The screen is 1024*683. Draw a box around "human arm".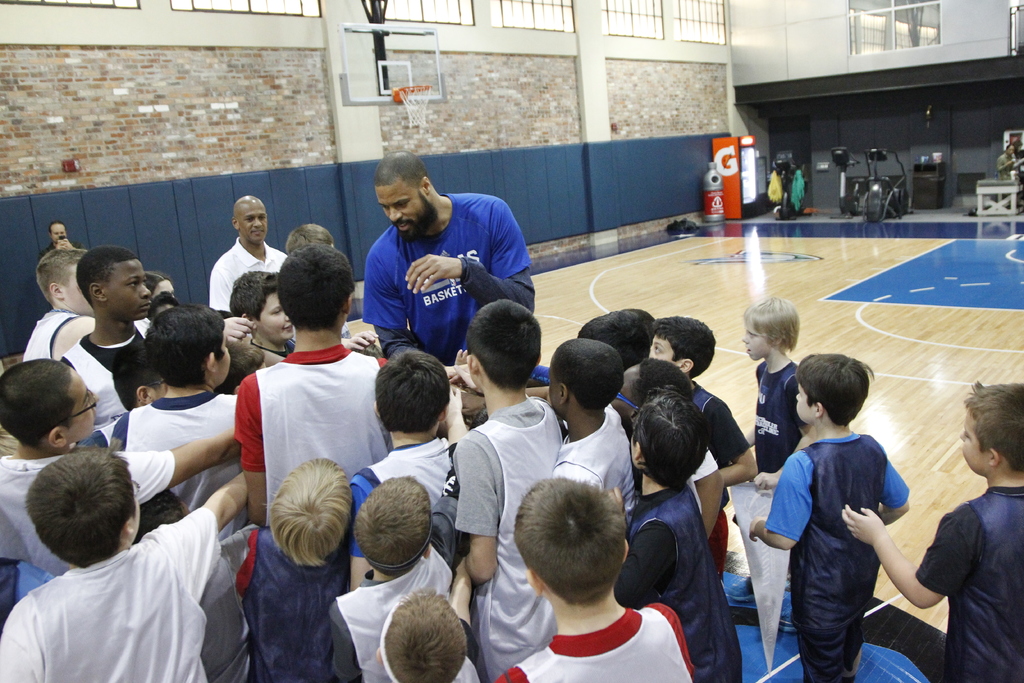
[left=885, top=500, right=952, bottom=642].
